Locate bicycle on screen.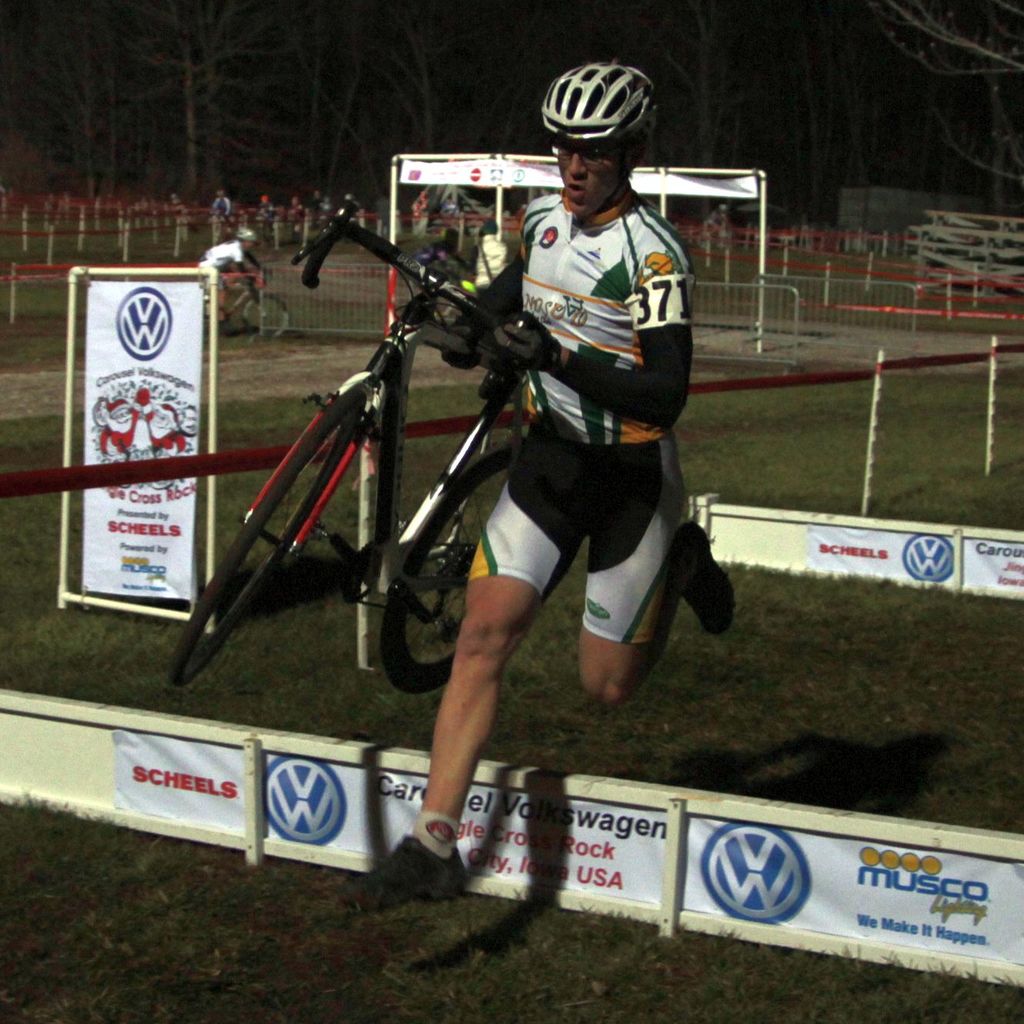
On screen at [left=198, top=256, right=290, bottom=349].
